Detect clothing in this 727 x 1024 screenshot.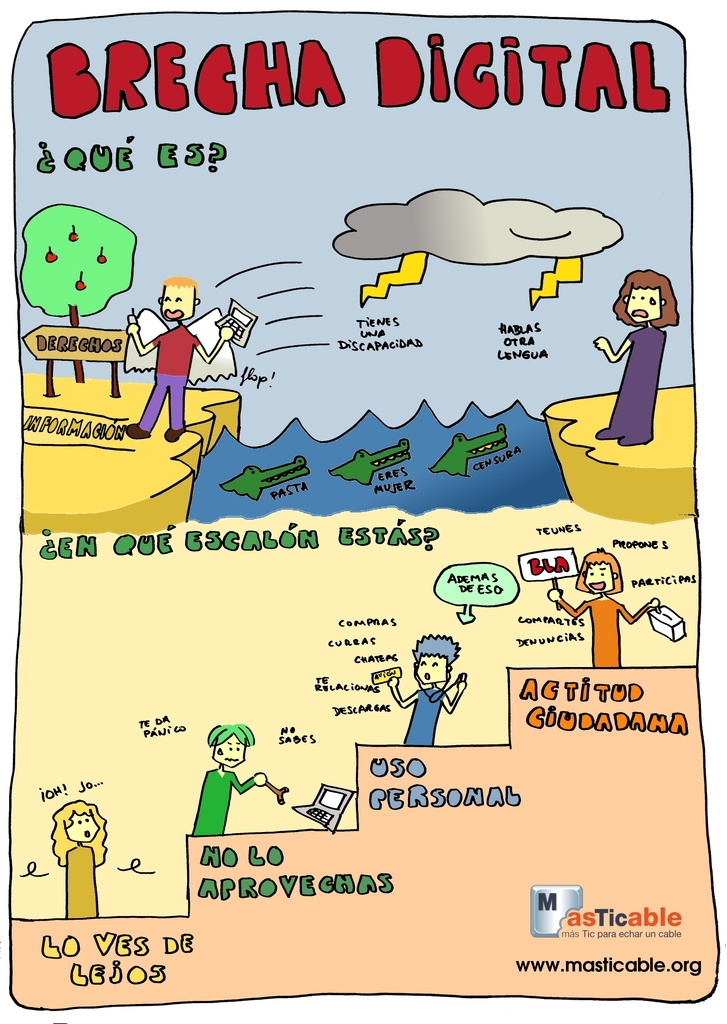
Detection: pyautogui.locateOnScreen(67, 846, 99, 918).
